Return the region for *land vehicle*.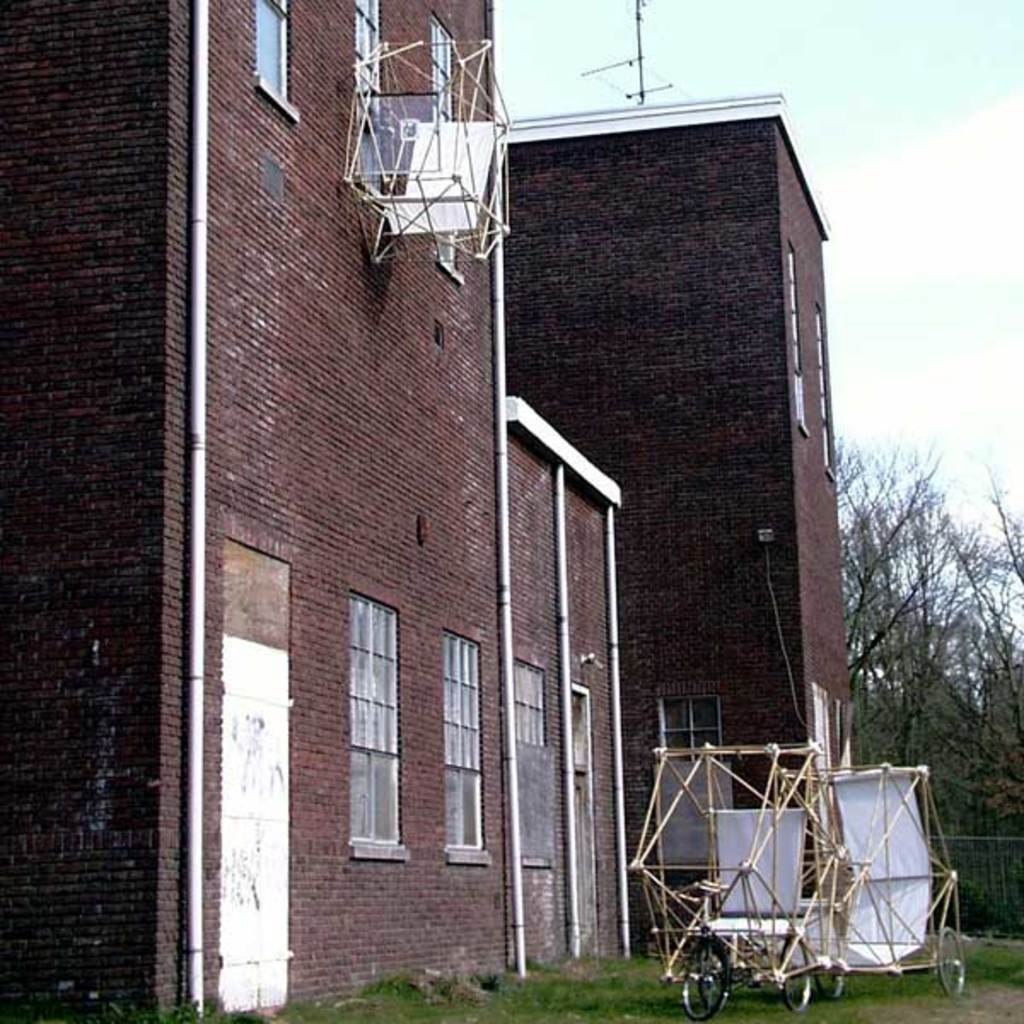
(630, 741, 869, 1022).
